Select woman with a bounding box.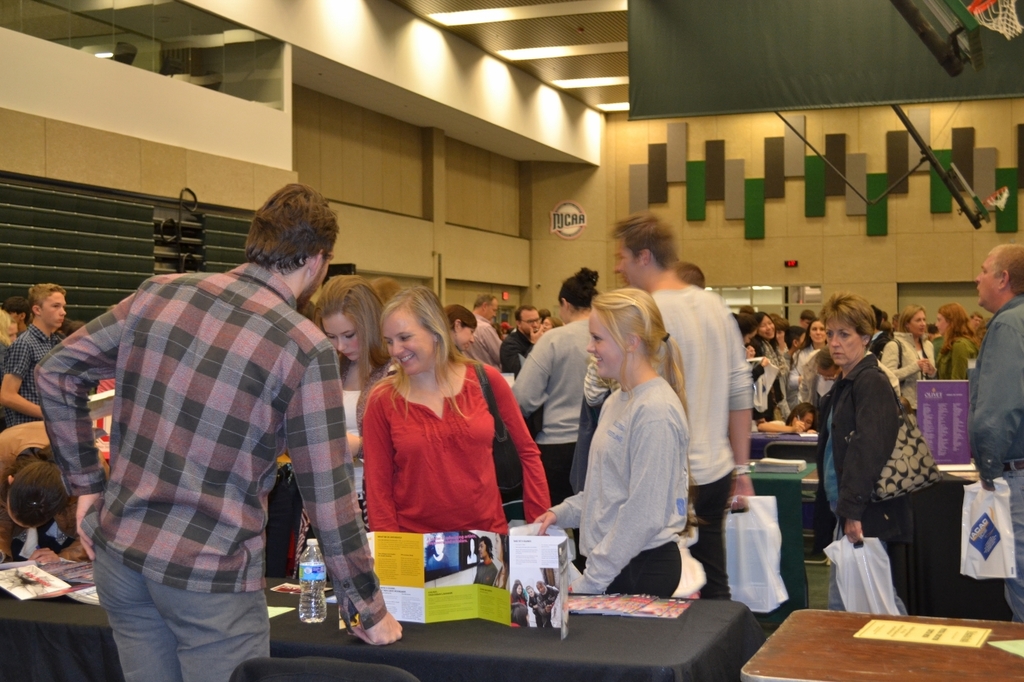
select_region(512, 268, 604, 575).
